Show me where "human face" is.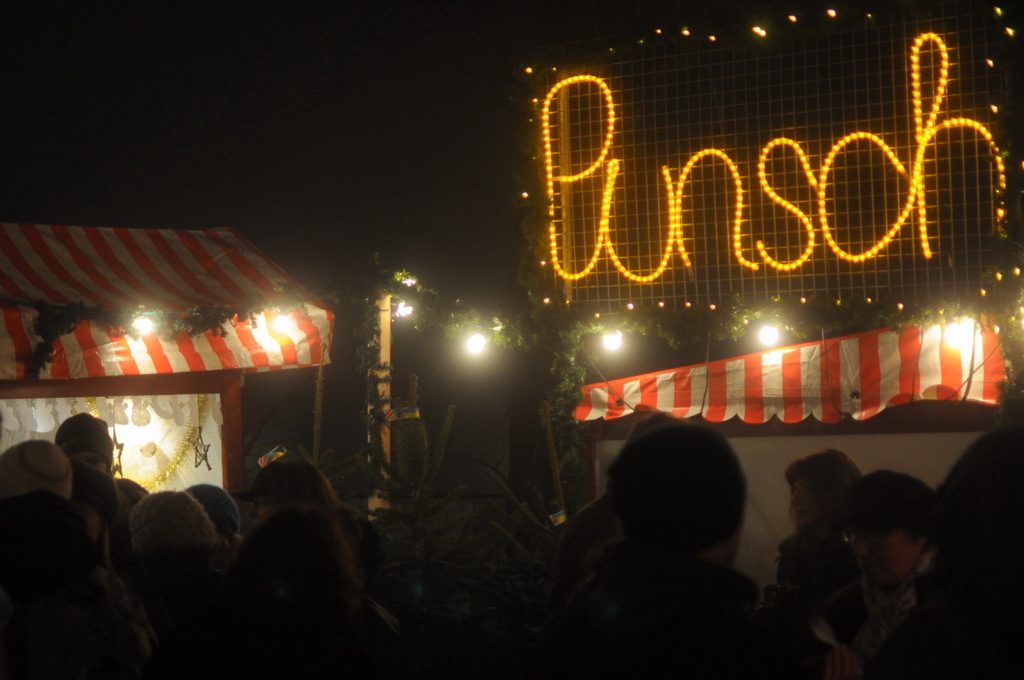
"human face" is at [73,449,111,471].
